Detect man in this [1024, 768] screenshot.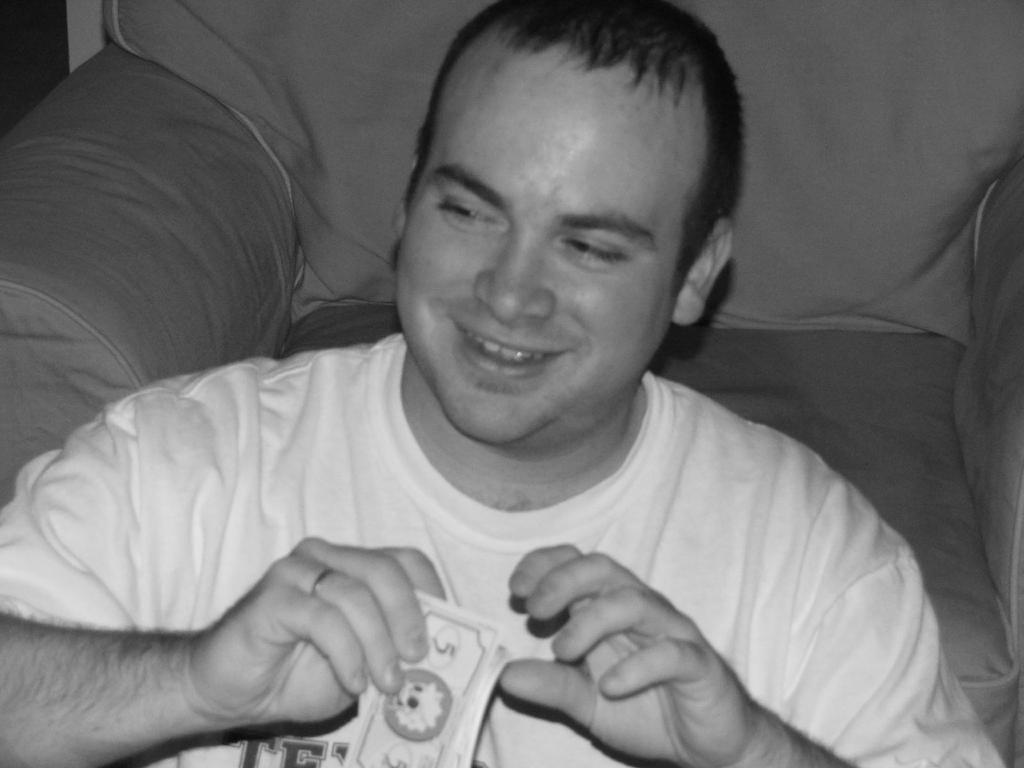
Detection: (left=0, top=0, right=1013, bottom=767).
